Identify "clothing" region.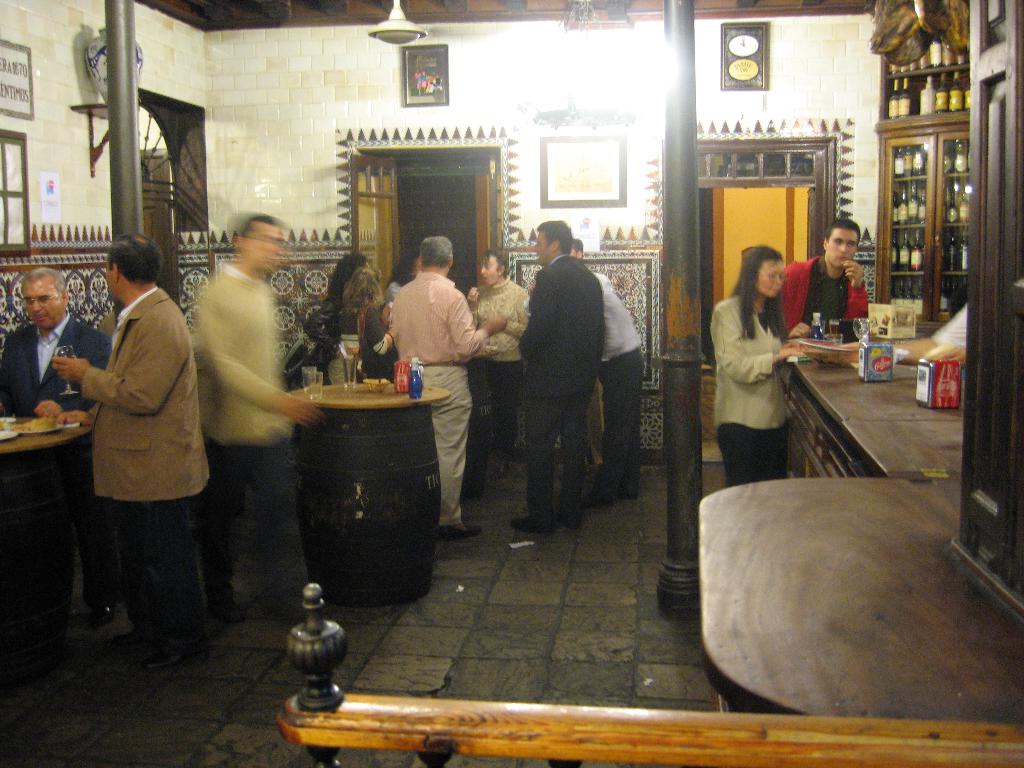
Region: [472, 280, 525, 355].
